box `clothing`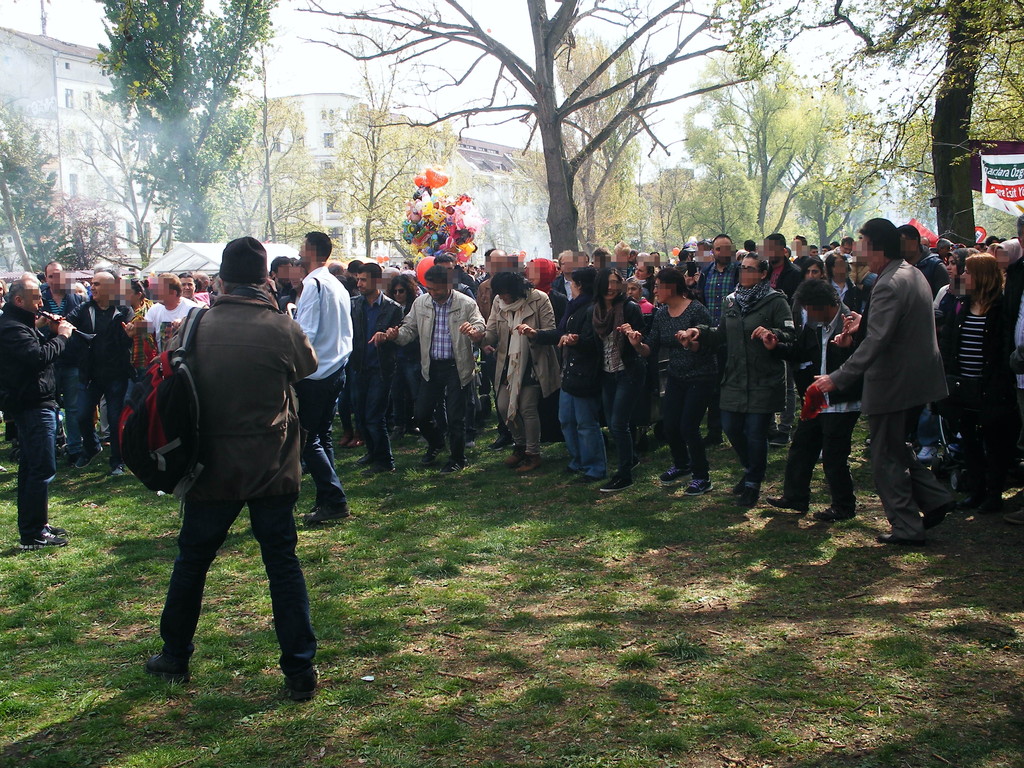
658/291/711/473
